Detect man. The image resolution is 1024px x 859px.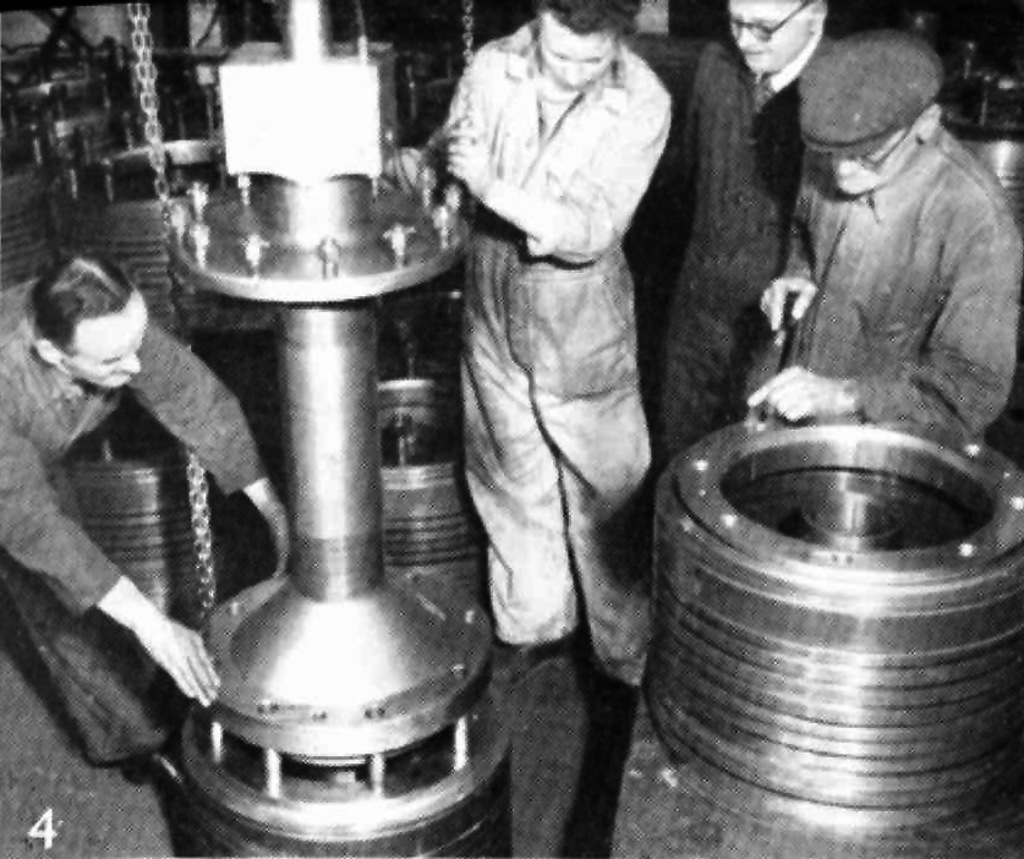
x1=0 y1=246 x2=289 y2=699.
